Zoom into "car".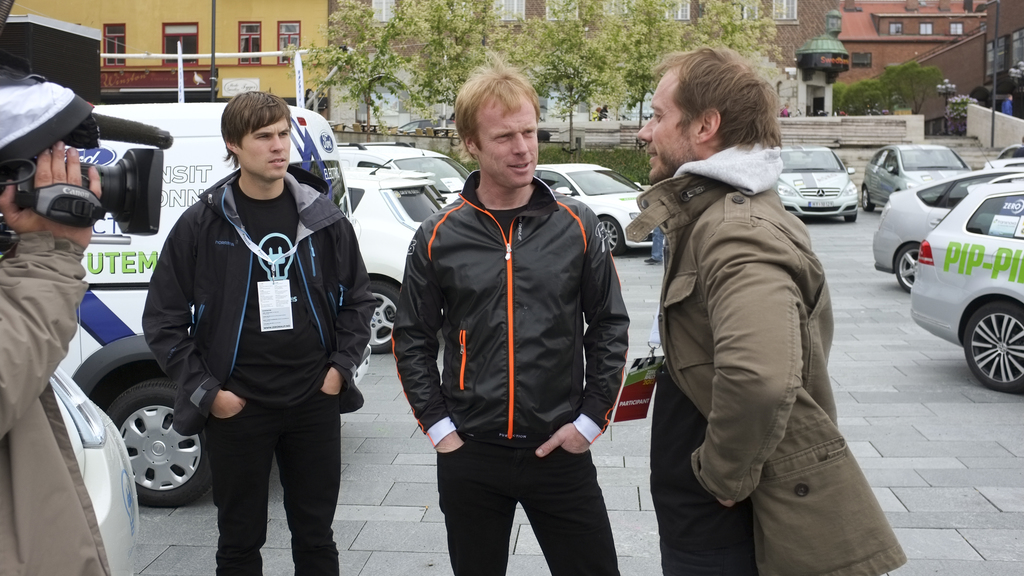
Zoom target: bbox=[911, 182, 1023, 398].
